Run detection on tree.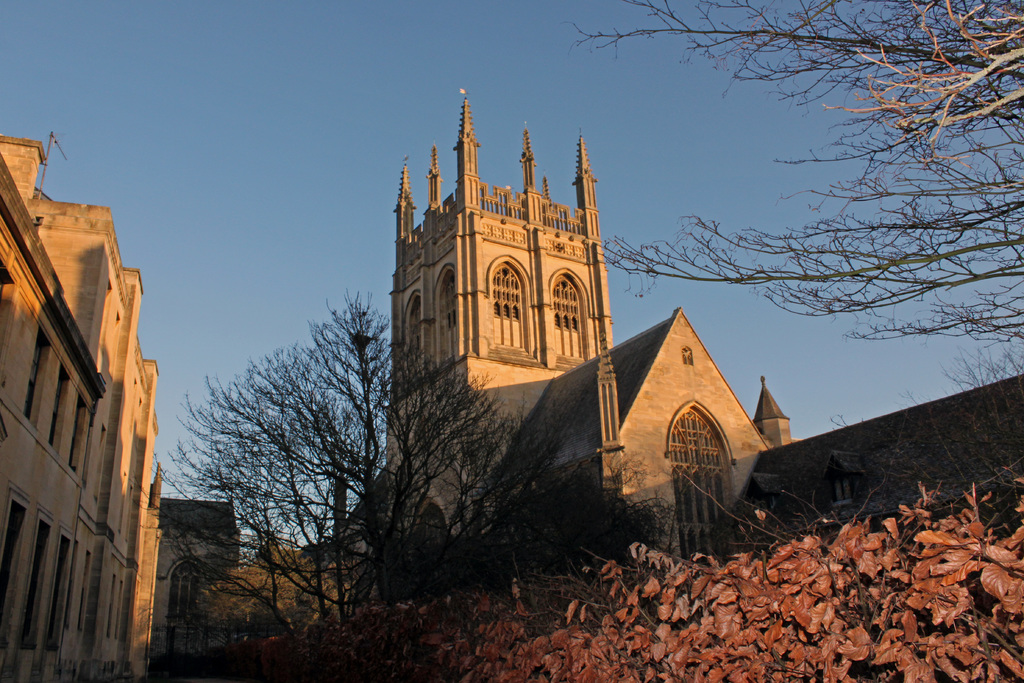
Result: (x1=559, y1=4, x2=1022, y2=342).
